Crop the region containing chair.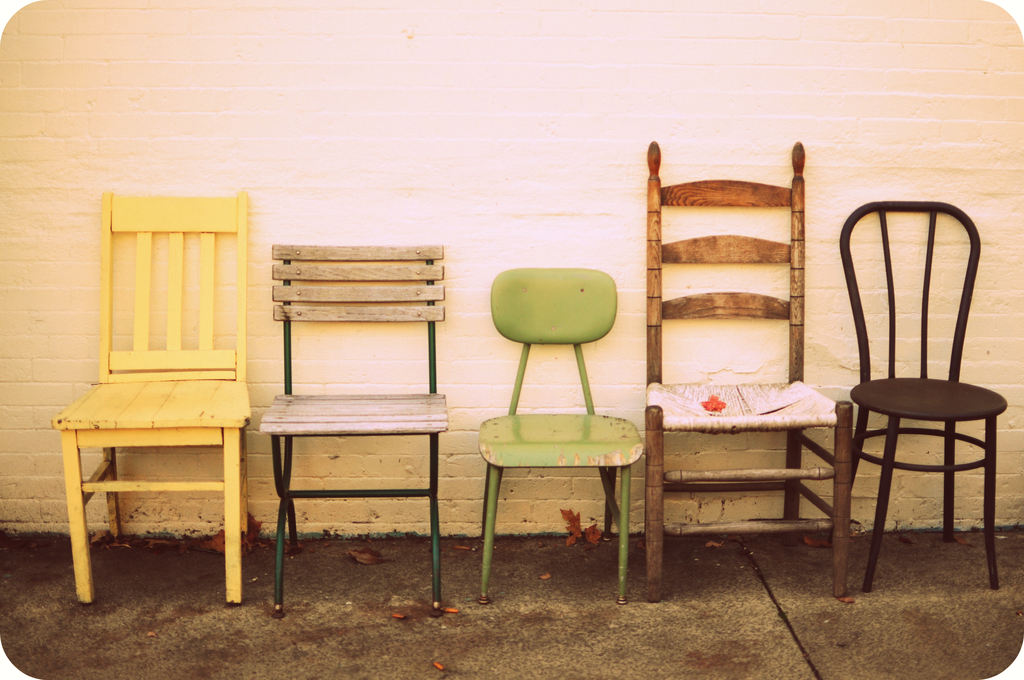
Crop region: detection(50, 187, 253, 607).
